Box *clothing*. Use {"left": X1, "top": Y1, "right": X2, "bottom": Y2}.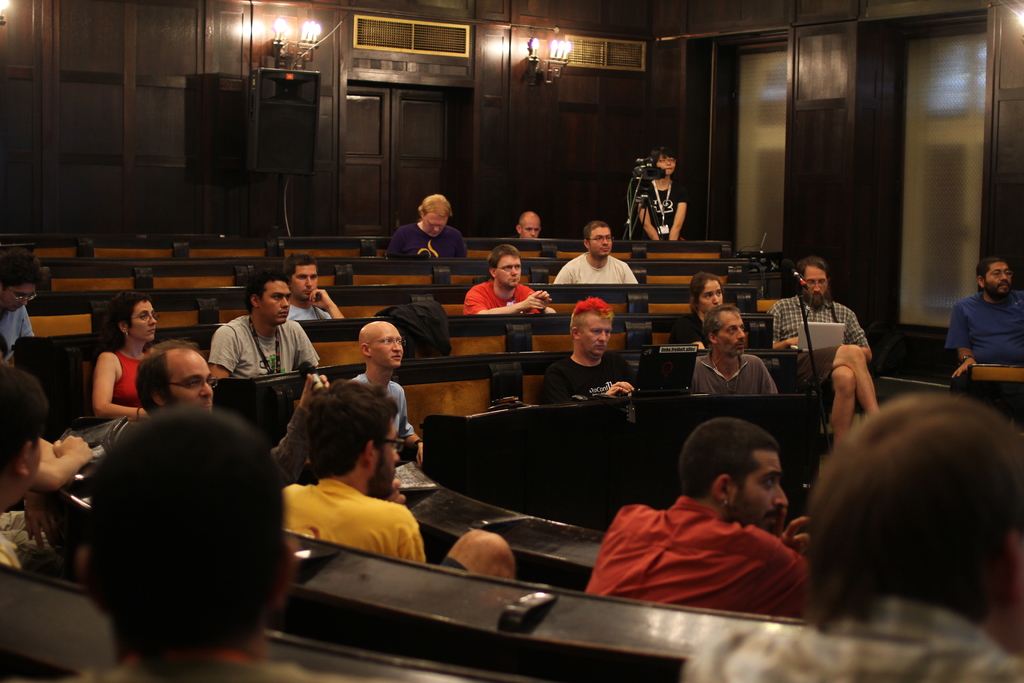
{"left": 465, "top": 281, "right": 541, "bottom": 308}.
